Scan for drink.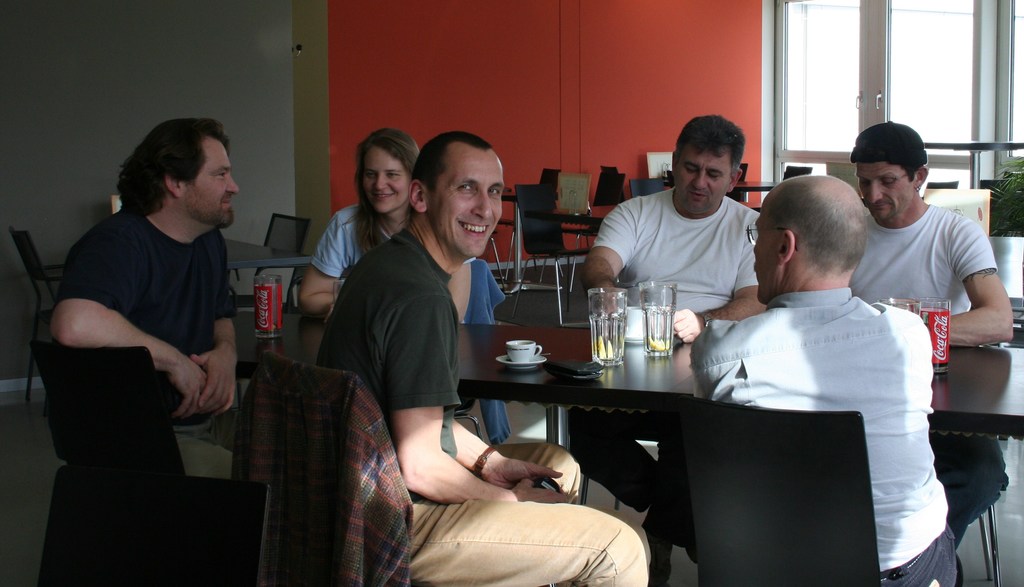
Scan result: <bbox>644, 304, 673, 347</bbox>.
